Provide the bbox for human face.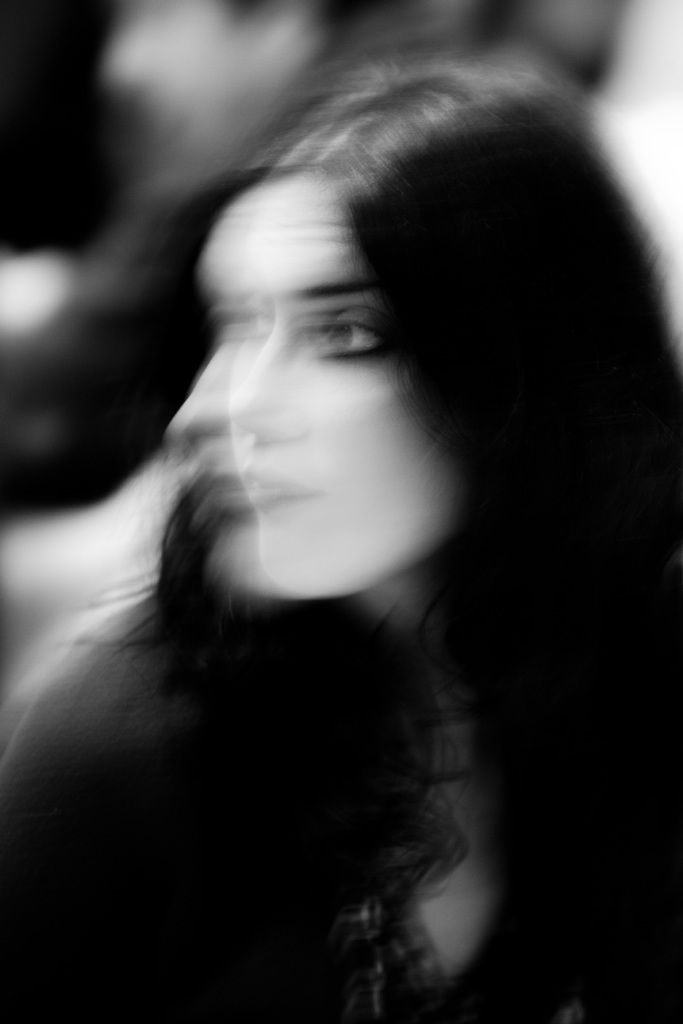
x1=226 y1=180 x2=456 y2=600.
